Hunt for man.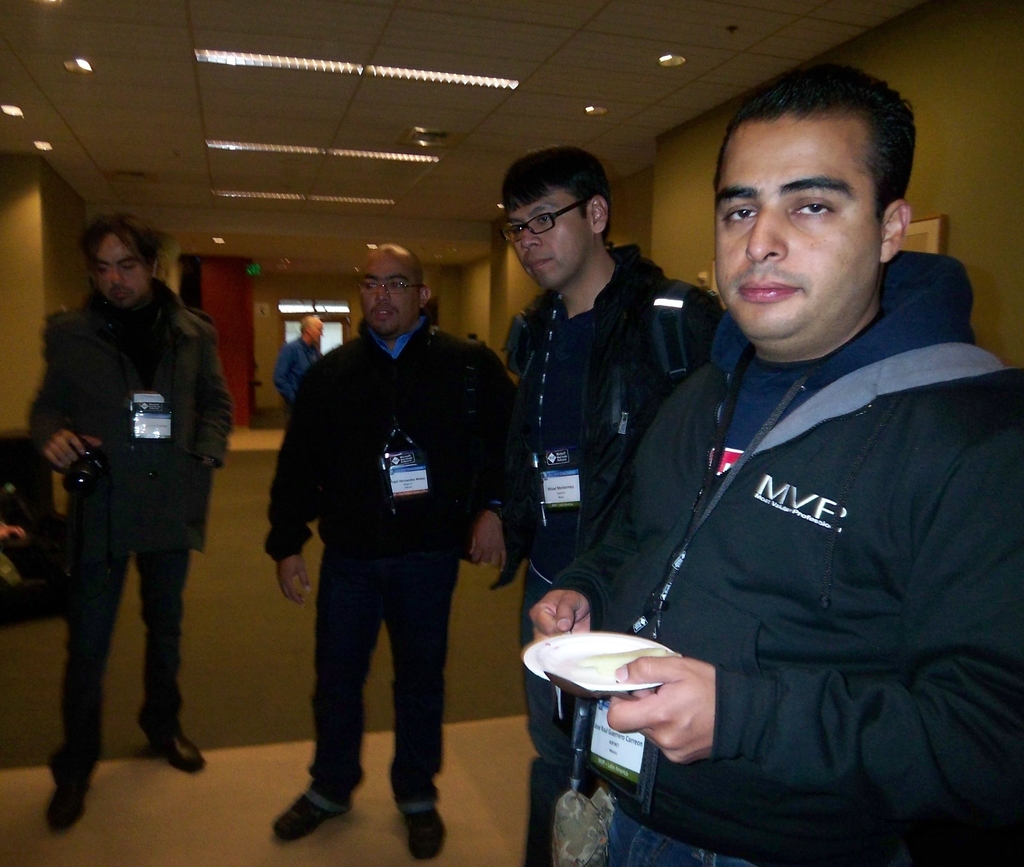
Hunted down at (left=17, top=207, right=244, bottom=847).
